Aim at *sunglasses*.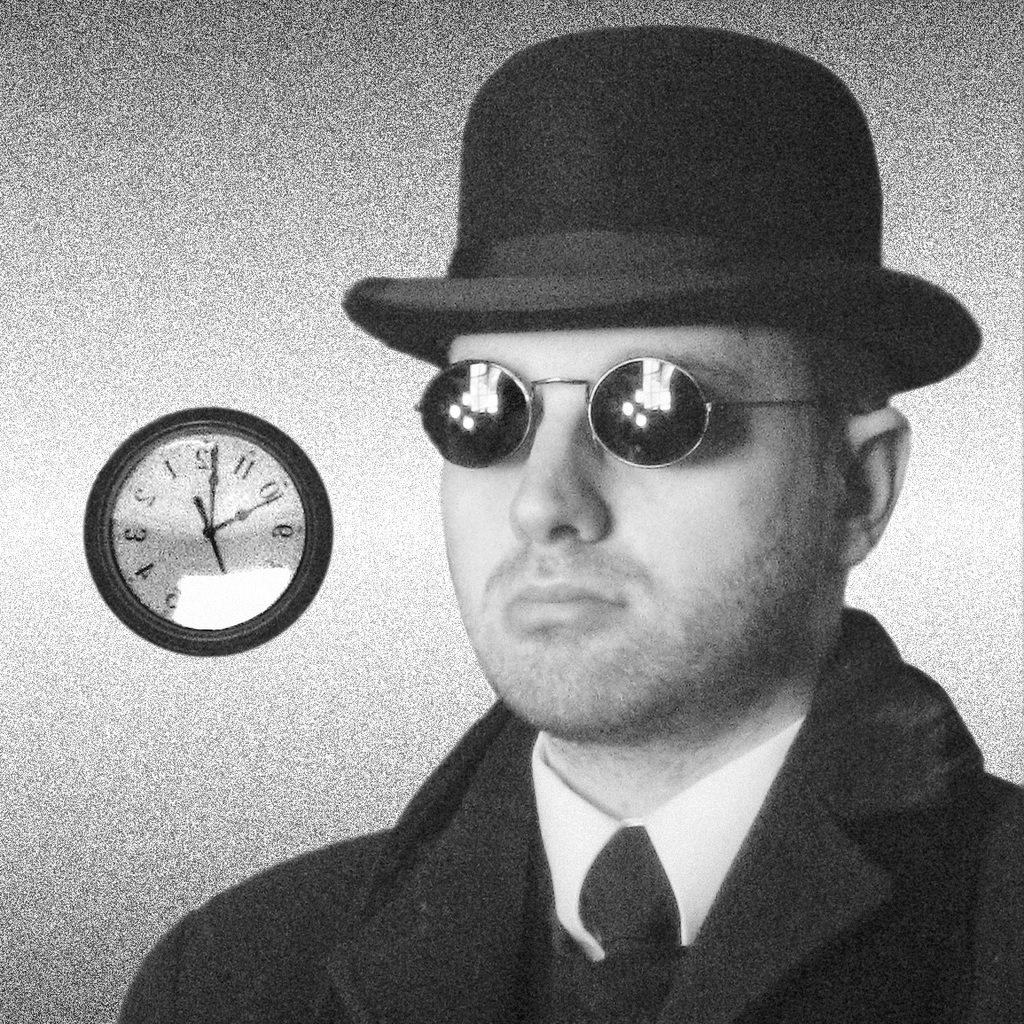
Aimed at 416/357/856/465.
